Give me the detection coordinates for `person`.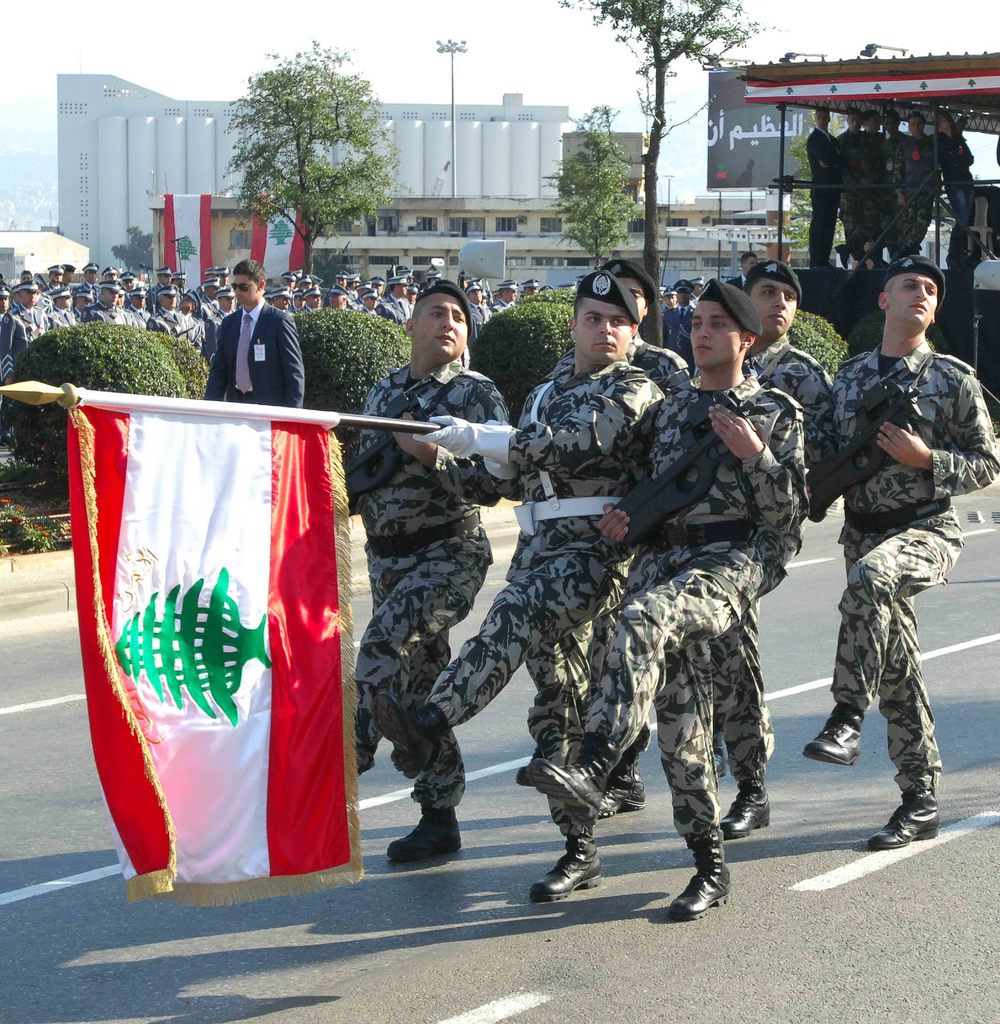
x1=269, y1=287, x2=296, y2=317.
